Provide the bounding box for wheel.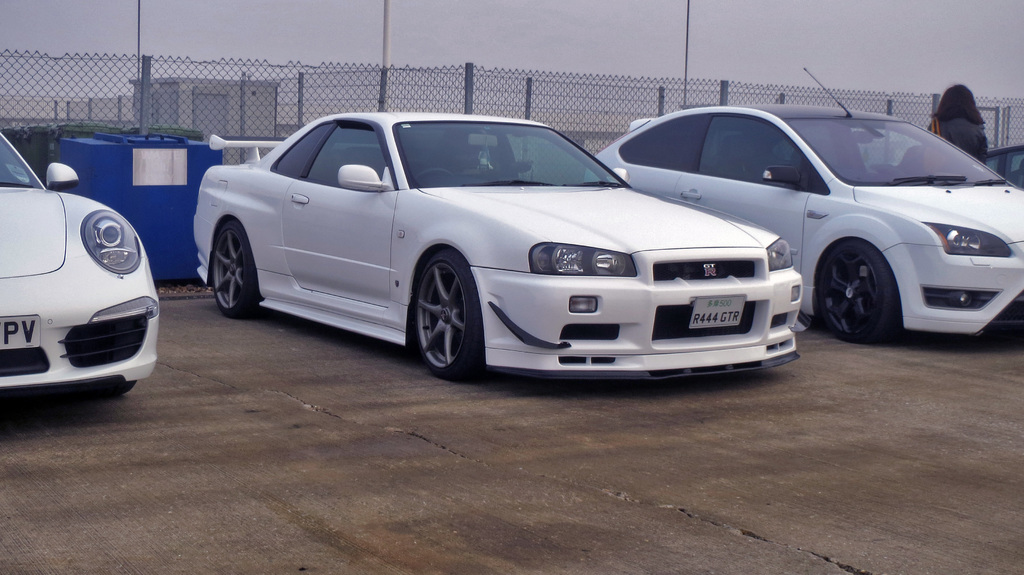
pyautogui.locateOnScreen(209, 223, 257, 320).
